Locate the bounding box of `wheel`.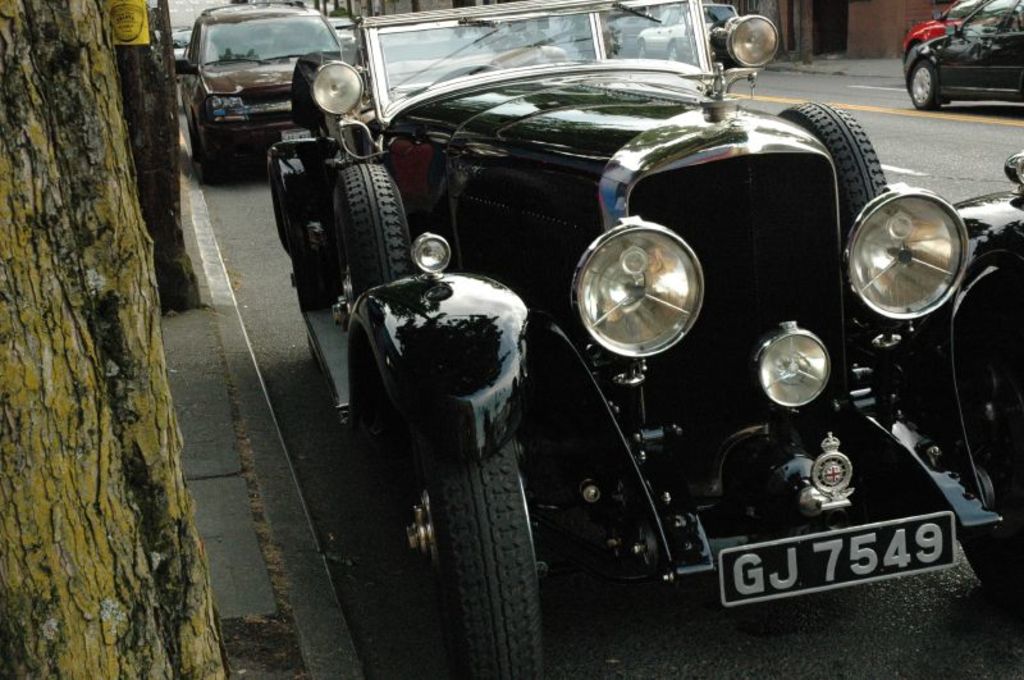
Bounding box: 187/127/219/182.
